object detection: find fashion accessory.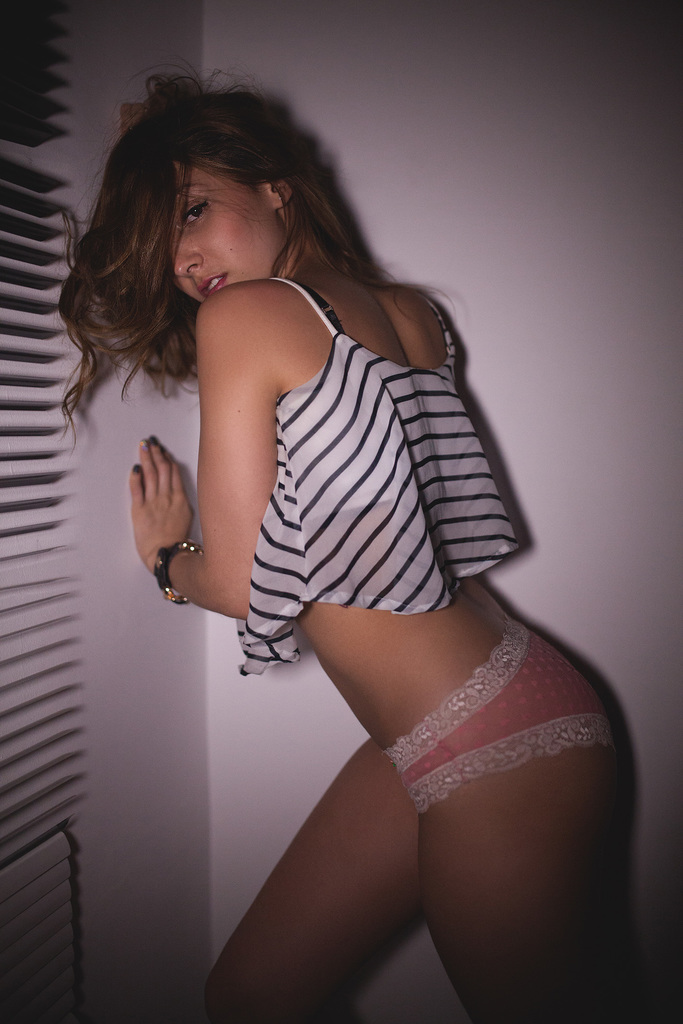
(153, 537, 199, 605).
